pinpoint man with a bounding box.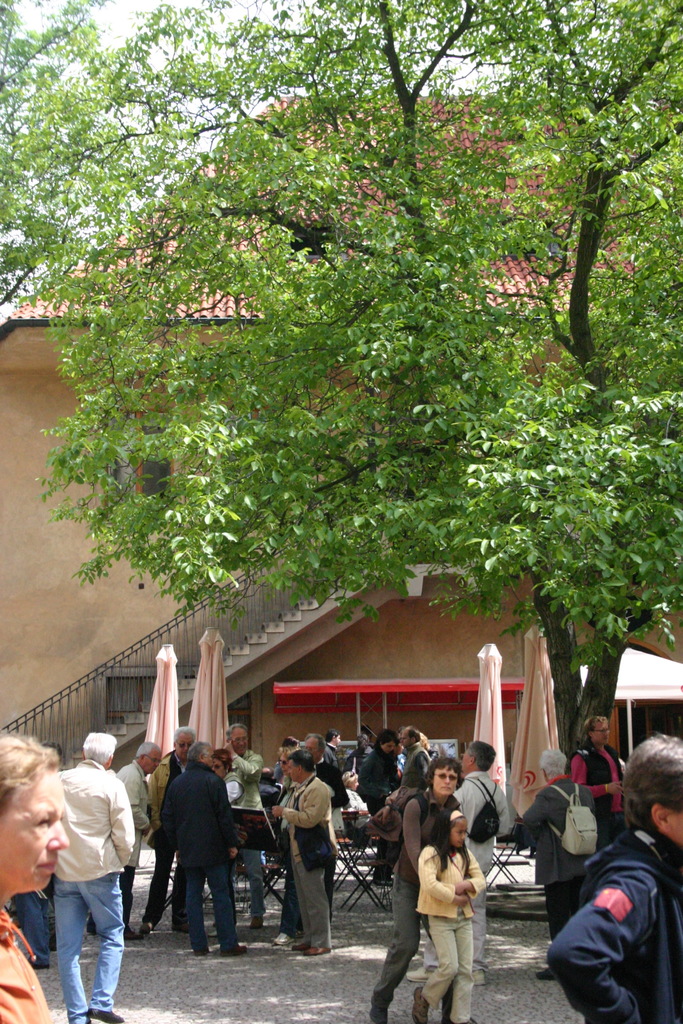
(left=300, top=732, right=347, bottom=931).
